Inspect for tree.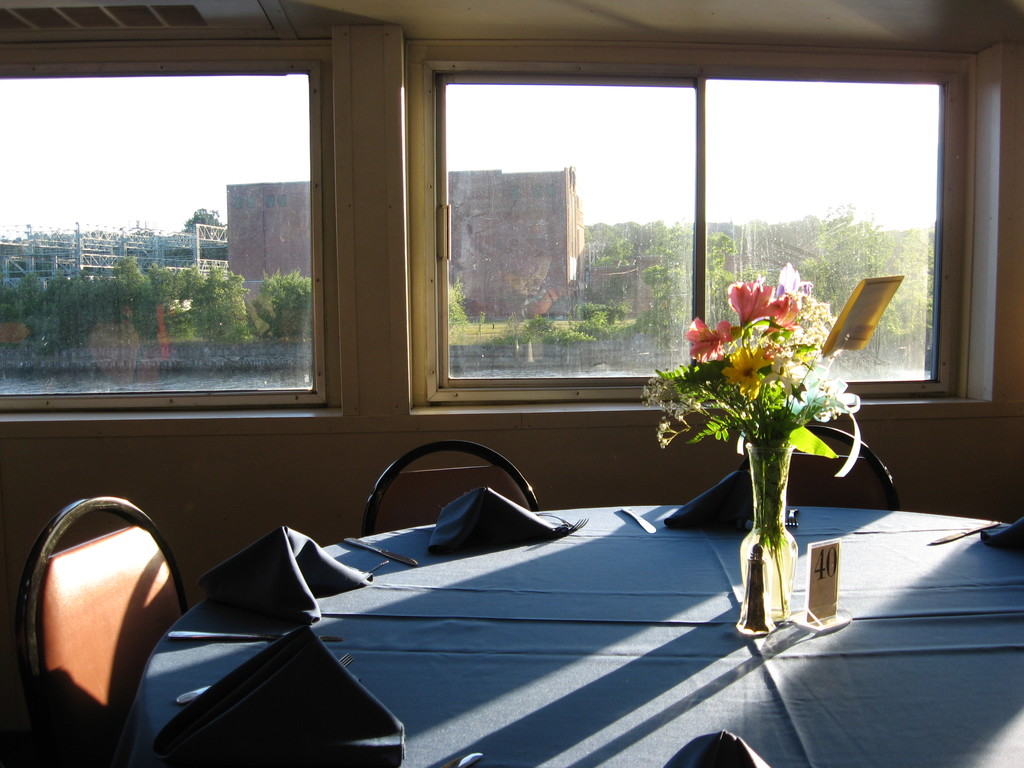
Inspection: (449,282,469,351).
